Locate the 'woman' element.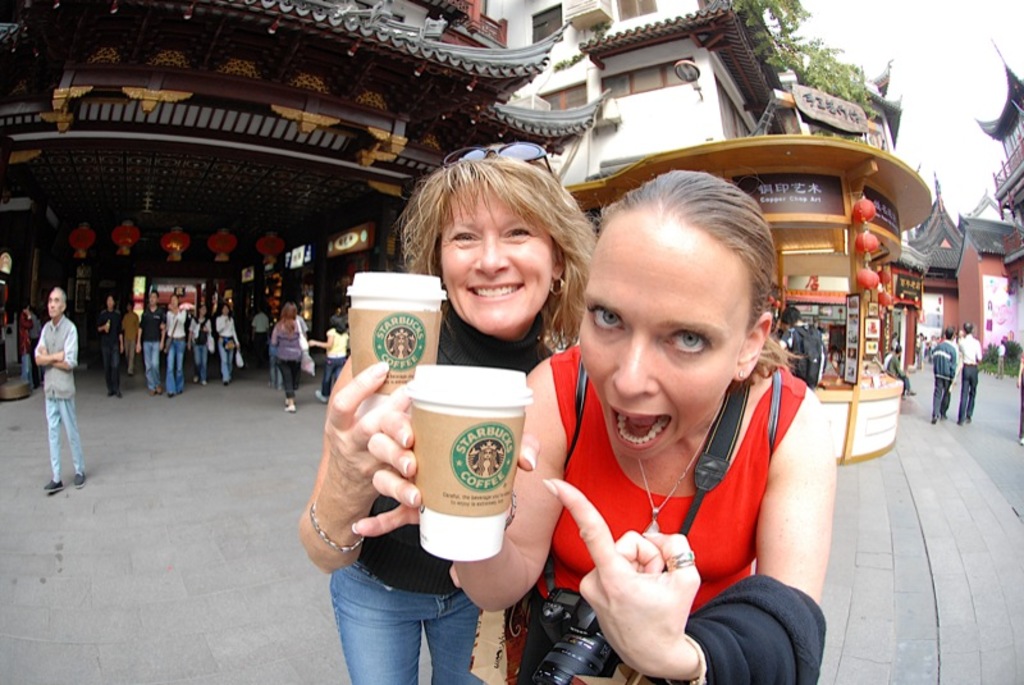
Element bbox: 293 140 605 684.
